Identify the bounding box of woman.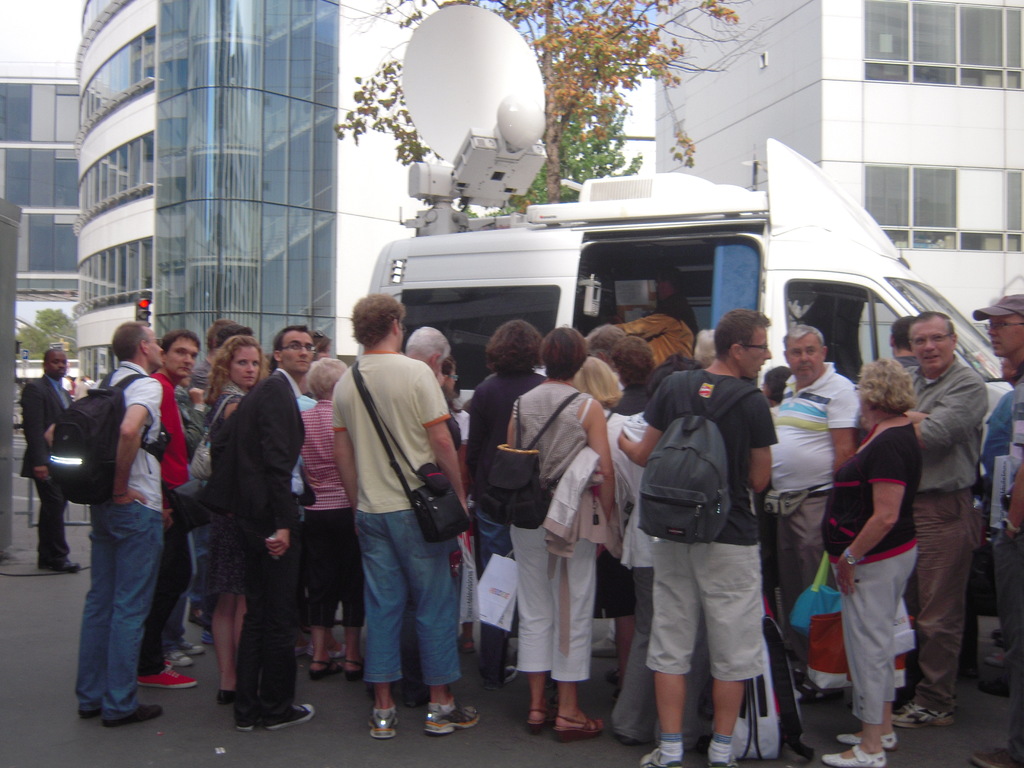
rect(503, 327, 622, 735).
